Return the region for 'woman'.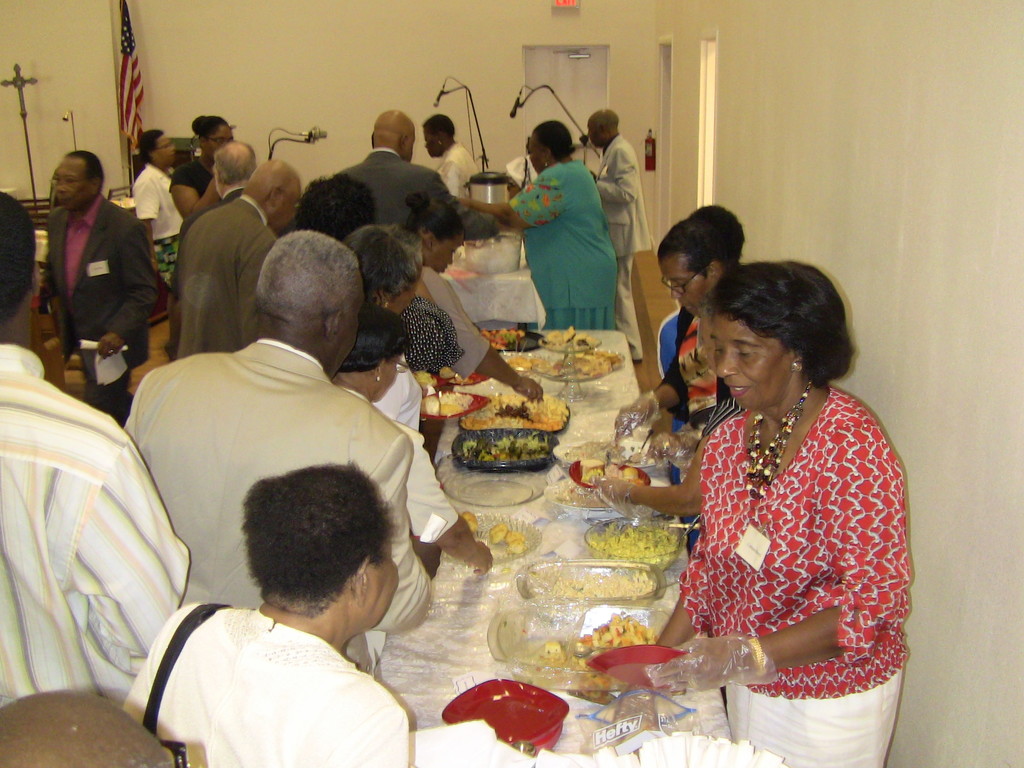
pyautogui.locateOnScreen(658, 262, 910, 767).
